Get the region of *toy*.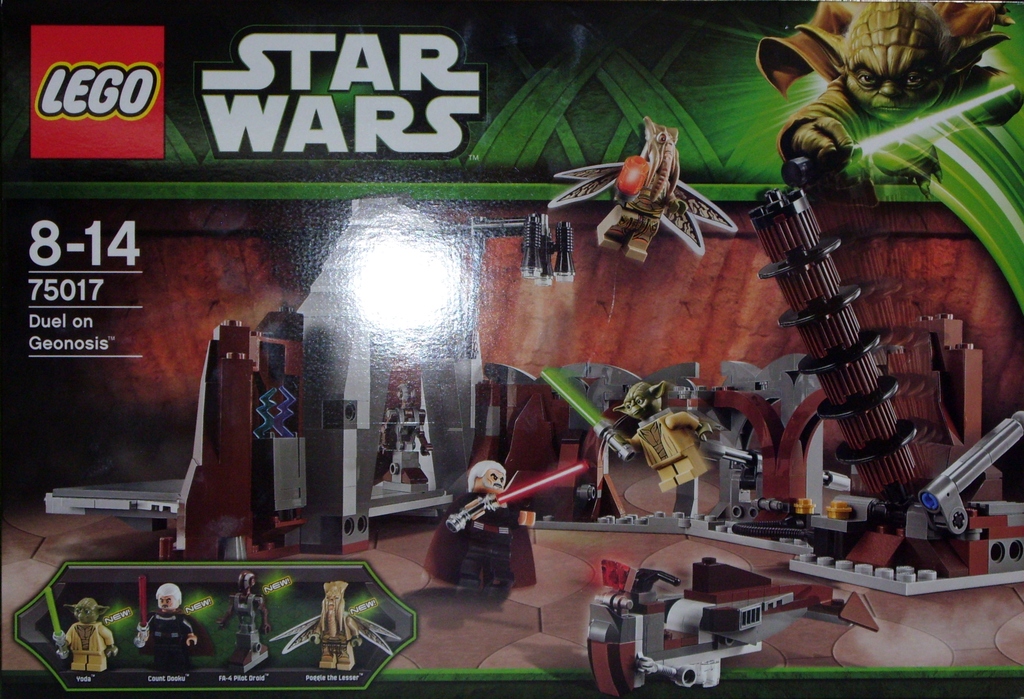
BBox(138, 575, 218, 668).
